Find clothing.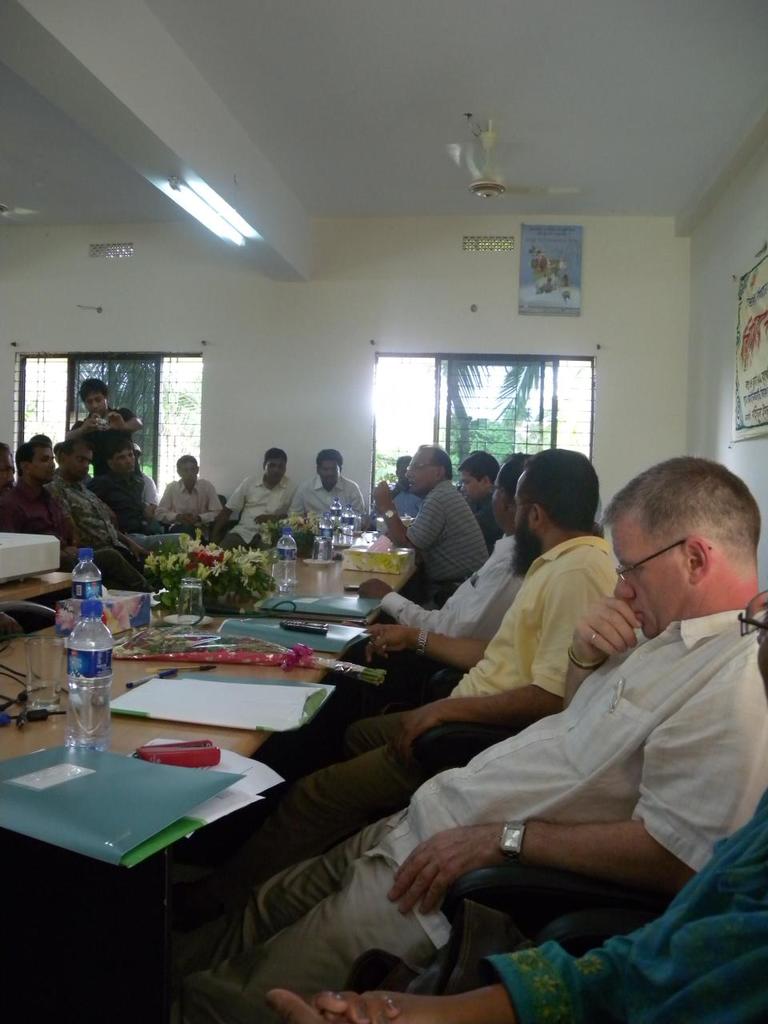
136,474,205,556.
